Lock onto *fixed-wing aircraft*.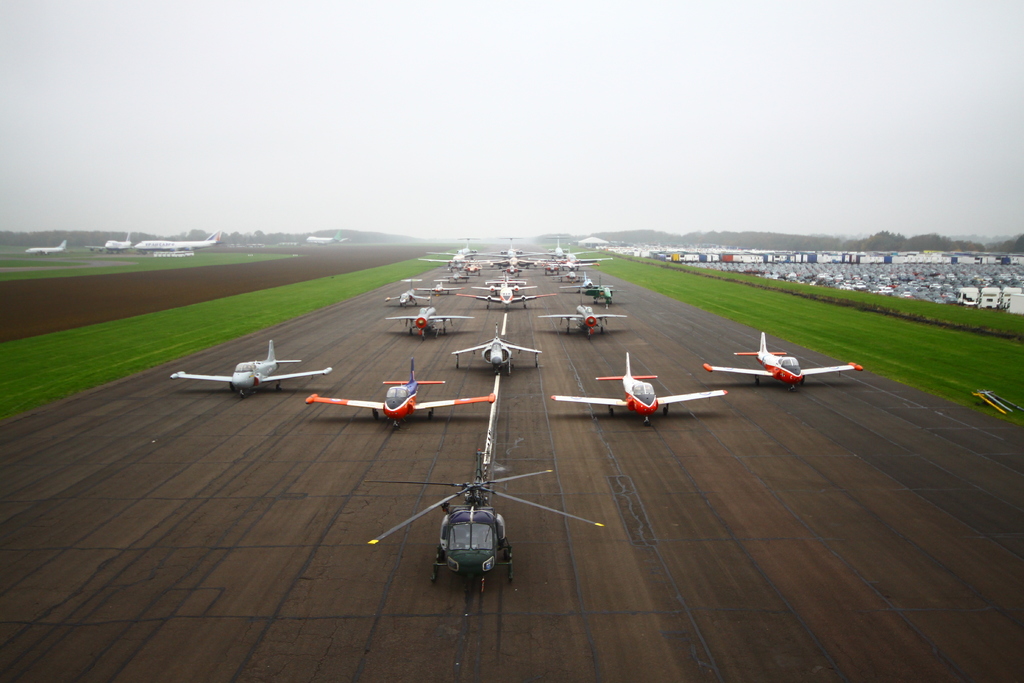
Locked: bbox=[300, 226, 346, 243].
